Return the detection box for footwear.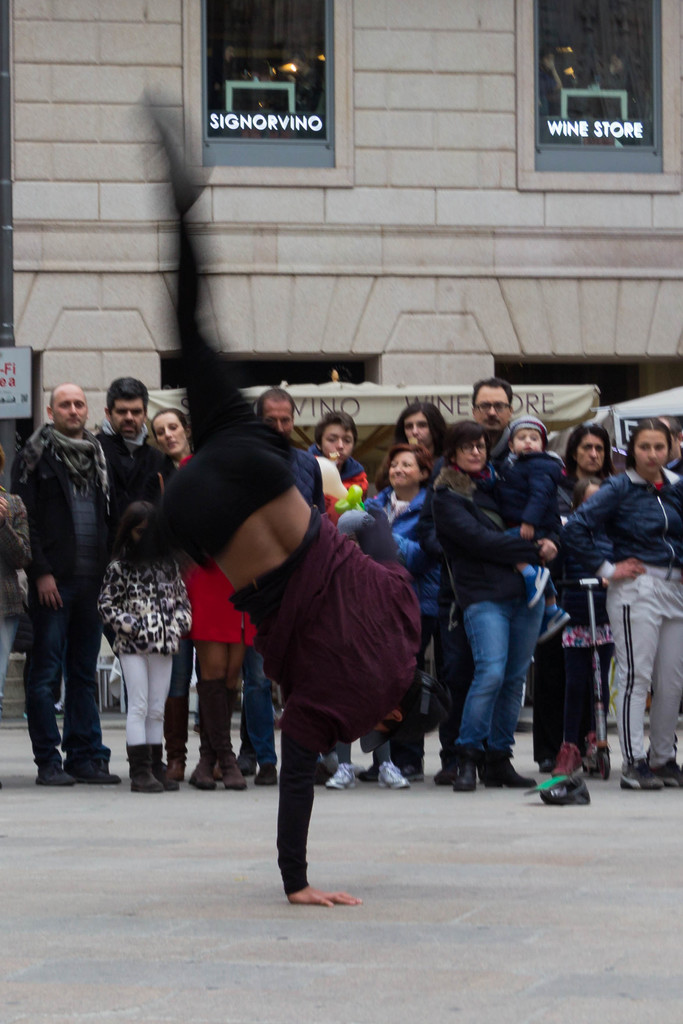
(69,755,122,785).
